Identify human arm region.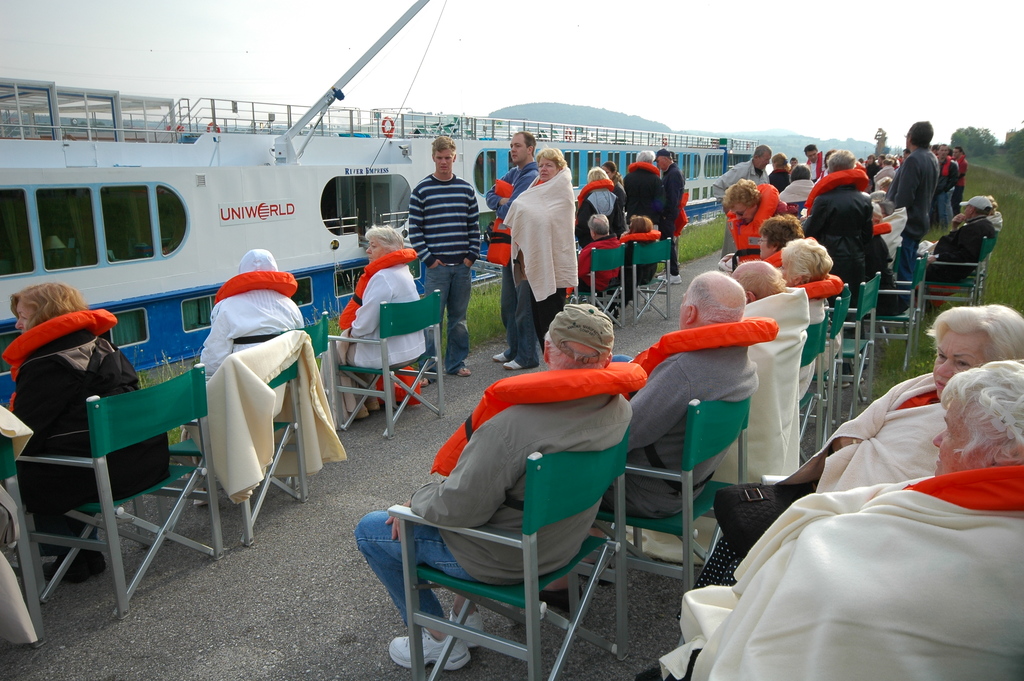
Region: l=616, t=181, r=623, b=206.
